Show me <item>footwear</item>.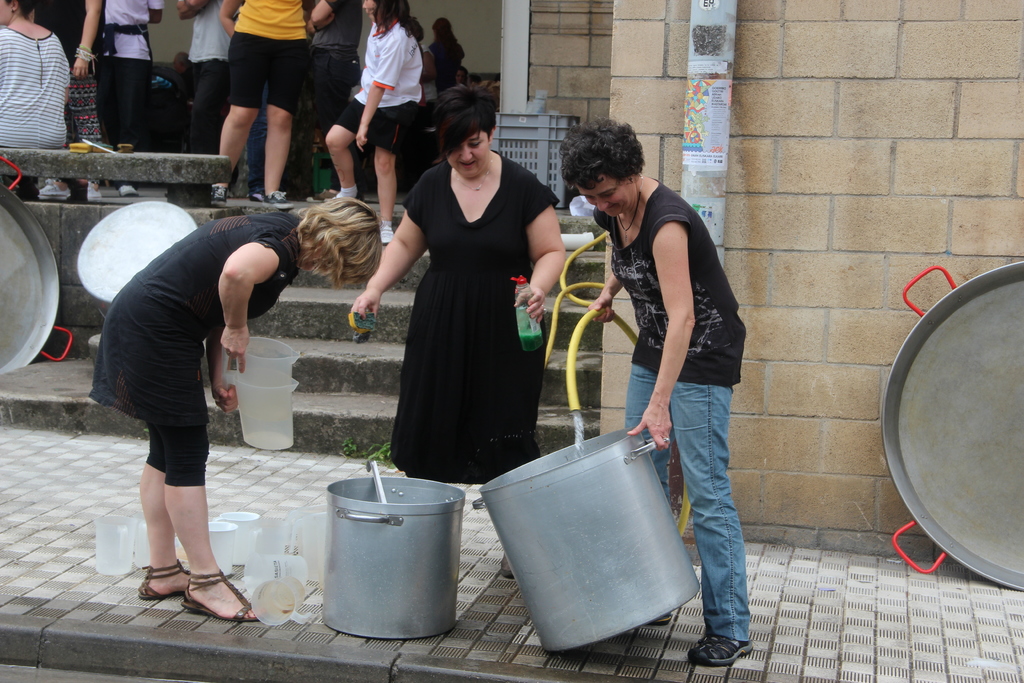
<item>footwear</item> is here: <bbox>87, 183, 102, 205</bbox>.
